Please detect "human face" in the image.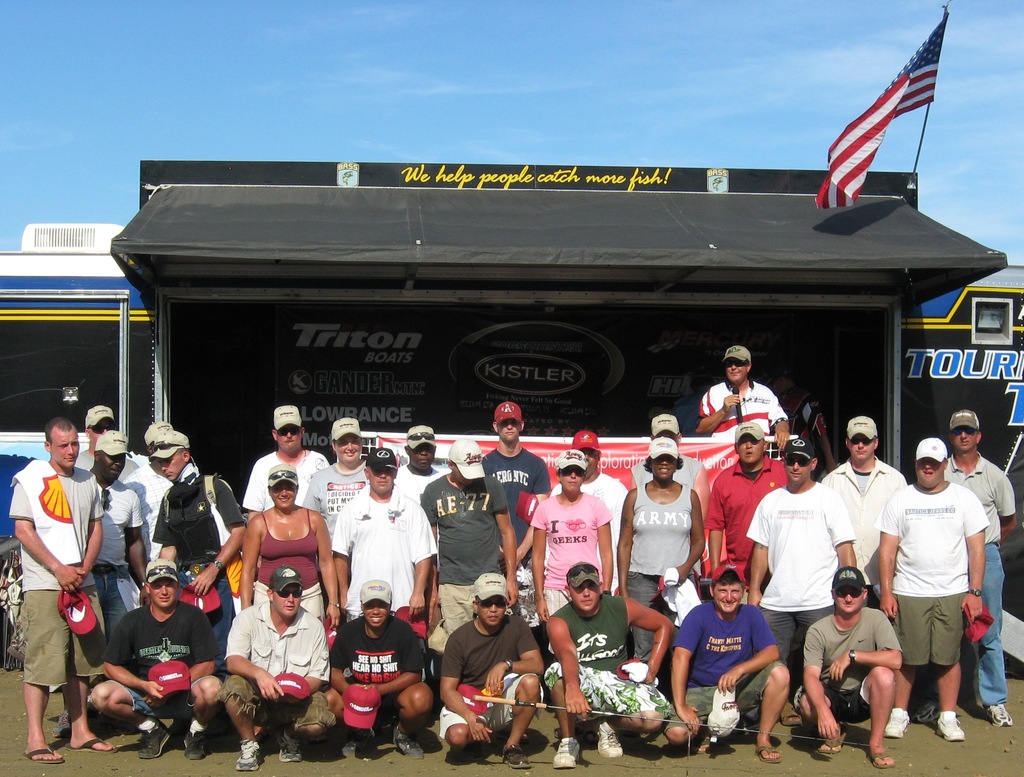
<box>580,447,597,475</box>.
